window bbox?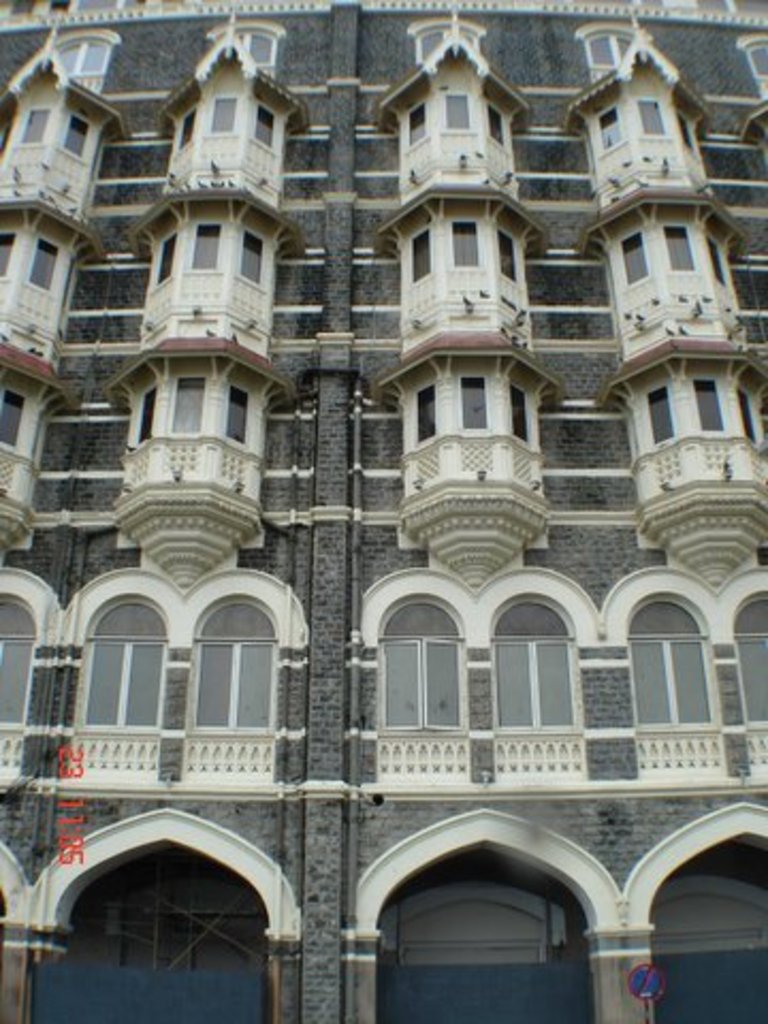
left=642, top=390, right=764, bottom=448
